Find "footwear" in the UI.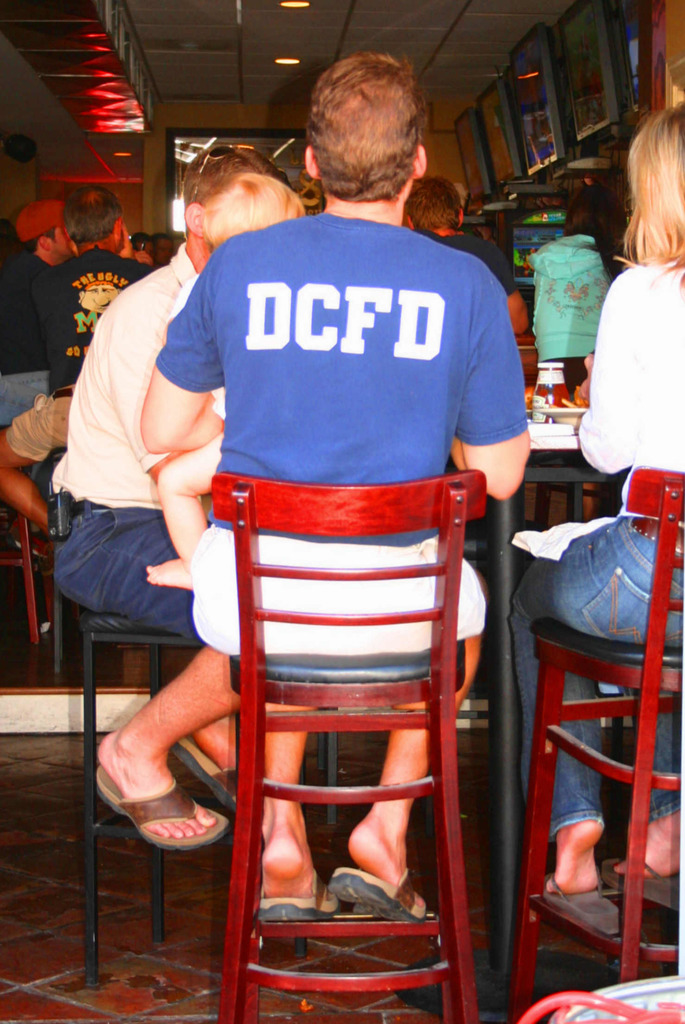
UI element at l=540, t=865, r=629, b=934.
